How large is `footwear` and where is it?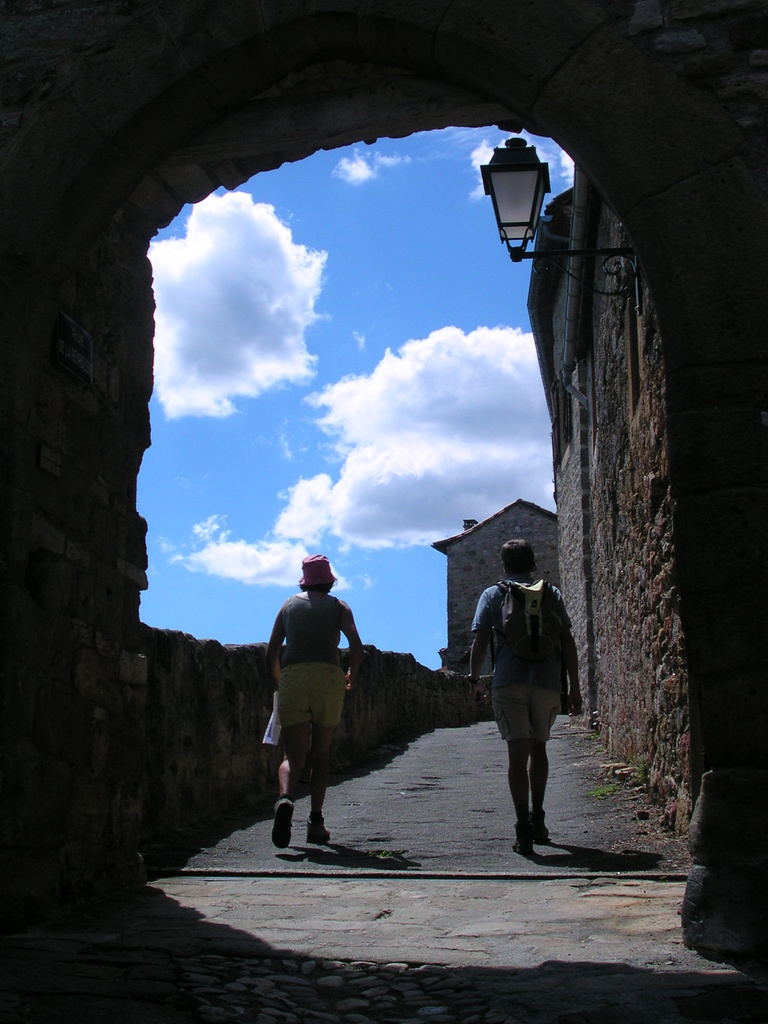
Bounding box: crop(527, 810, 555, 842).
